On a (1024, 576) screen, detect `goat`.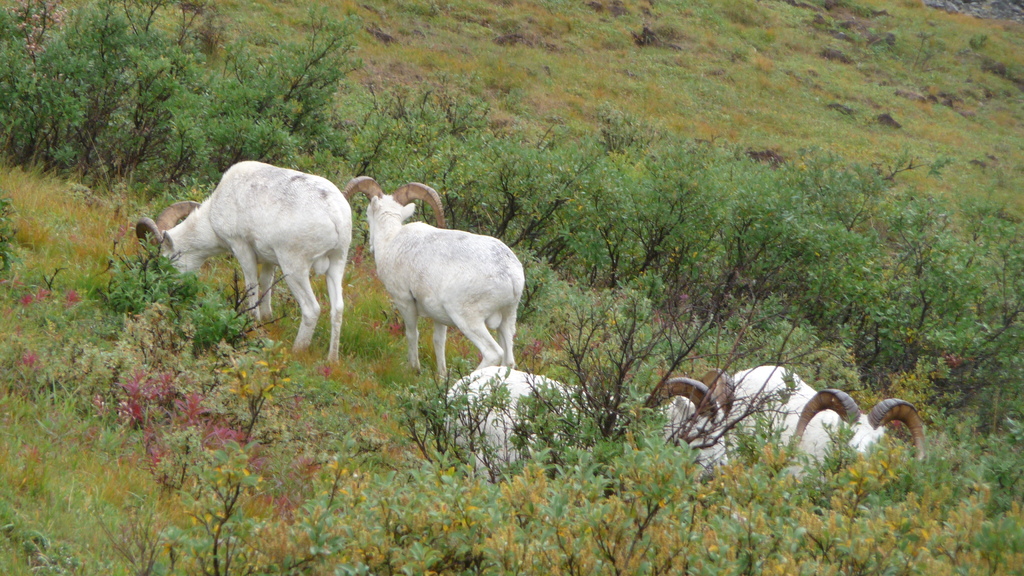
left=732, top=362, right=920, bottom=483.
